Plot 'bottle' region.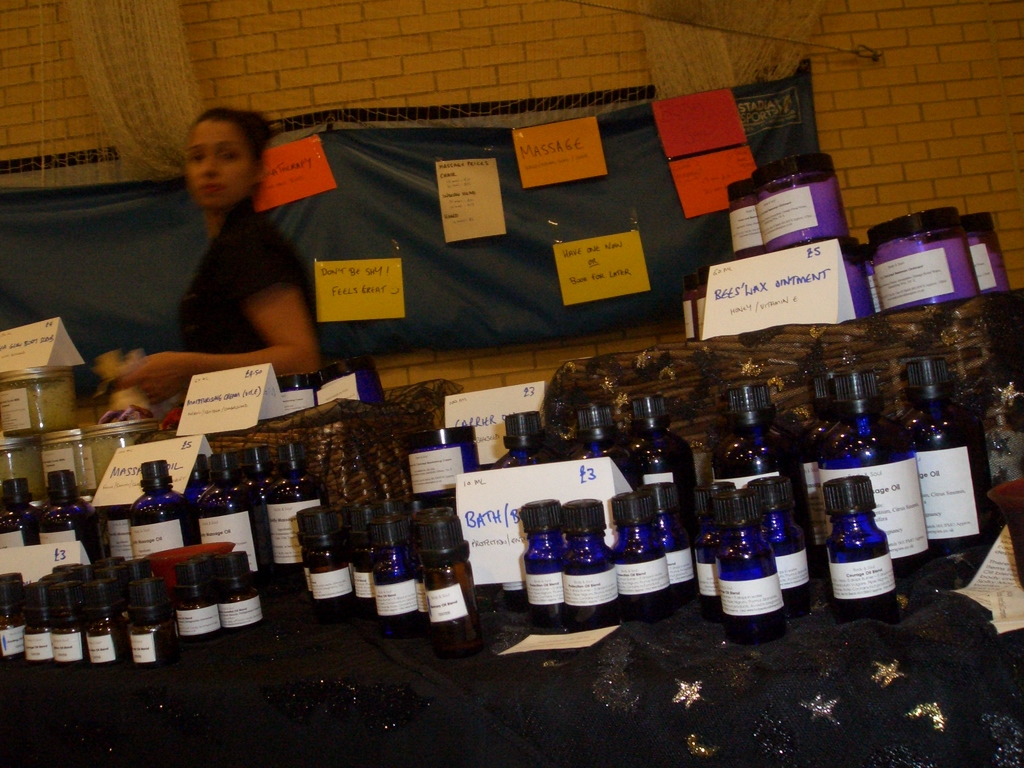
Plotted at [175,556,220,640].
